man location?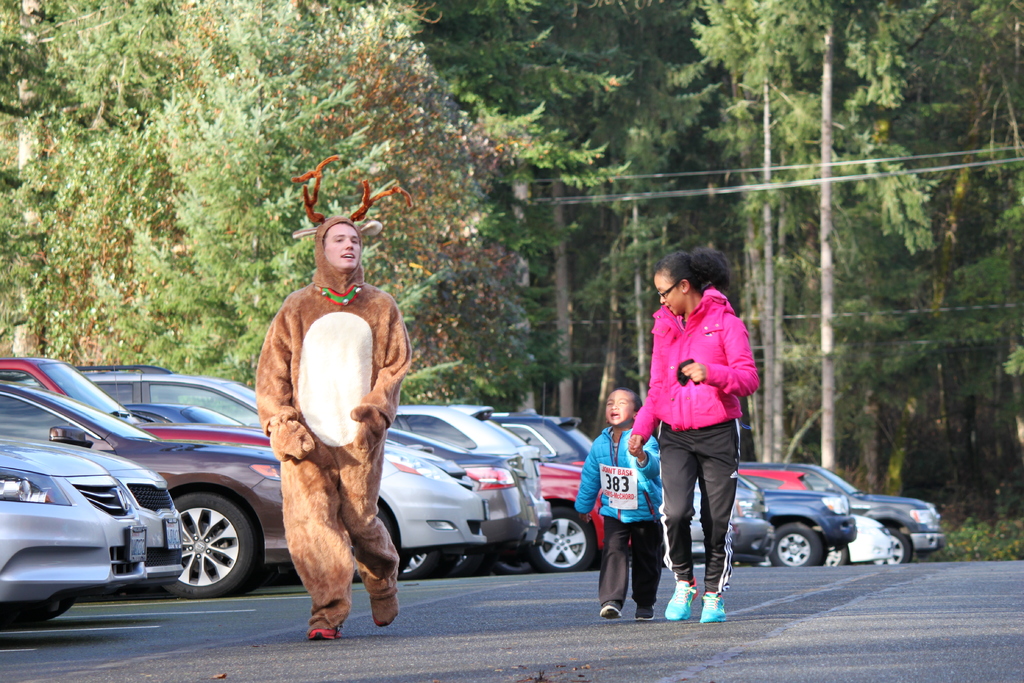
260:222:395:656
